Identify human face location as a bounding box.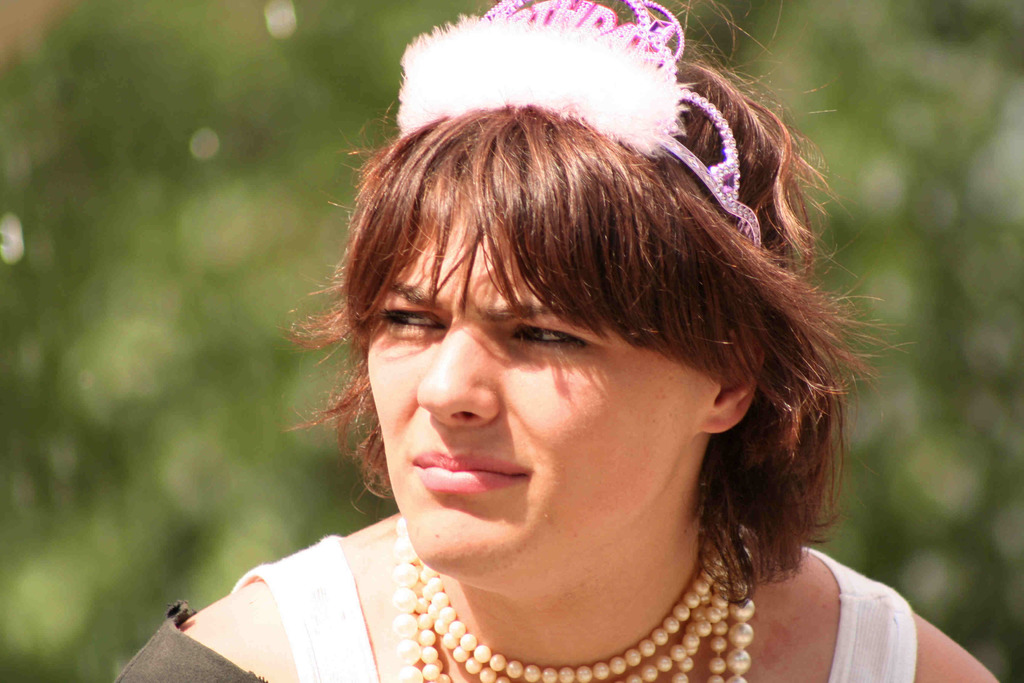
locate(362, 193, 698, 578).
